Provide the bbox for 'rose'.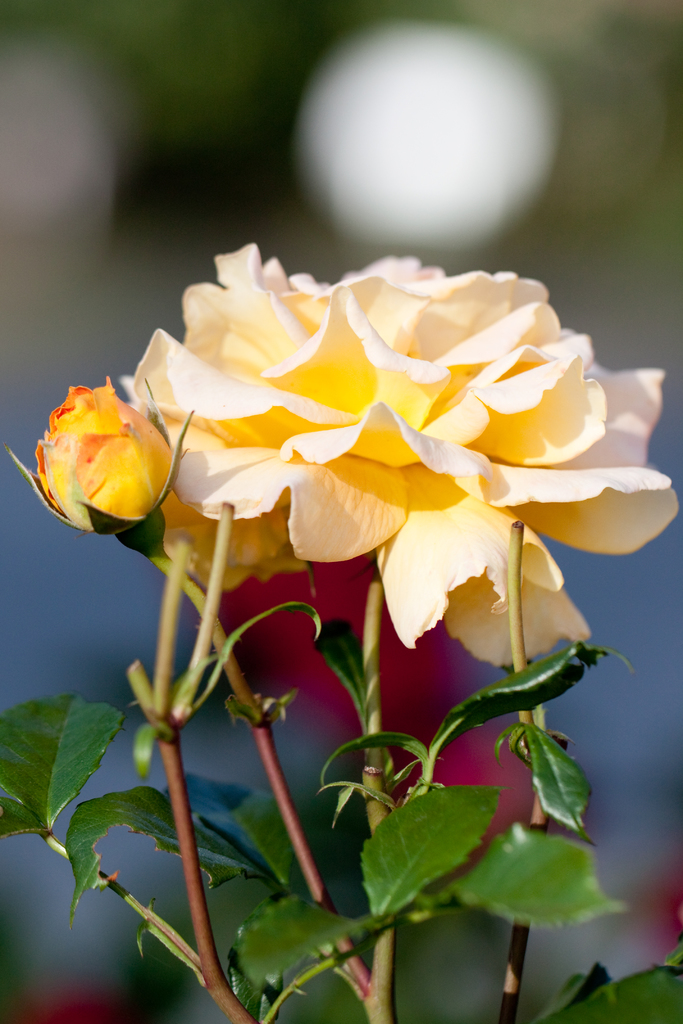
region(119, 243, 681, 668).
